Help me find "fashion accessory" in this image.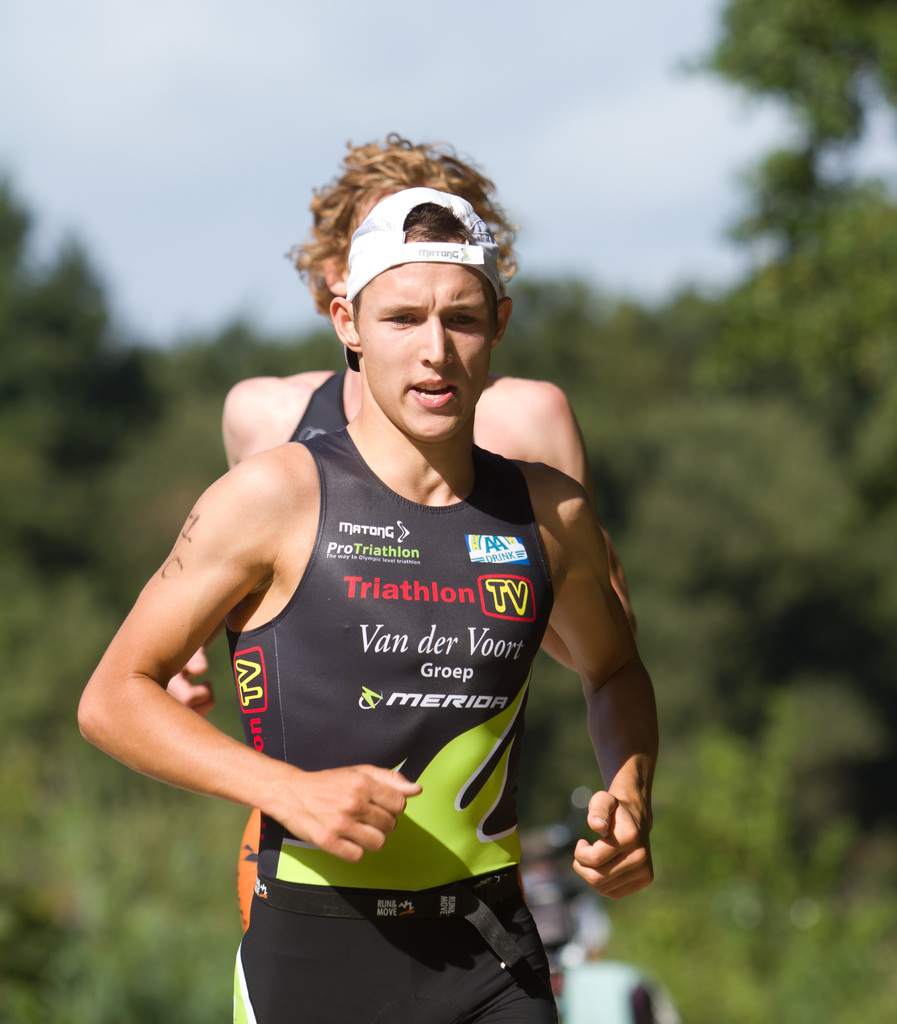
Found it: [344, 188, 511, 304].
